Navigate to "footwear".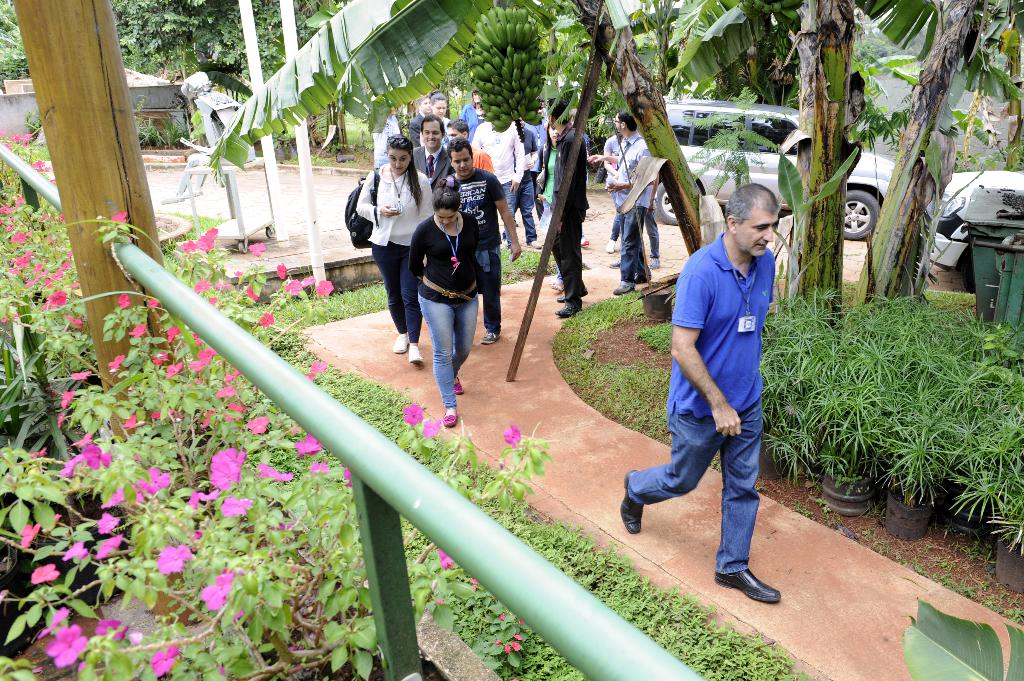
Navigation target: <bbox>394, 330, 409, 352</bbox>.
